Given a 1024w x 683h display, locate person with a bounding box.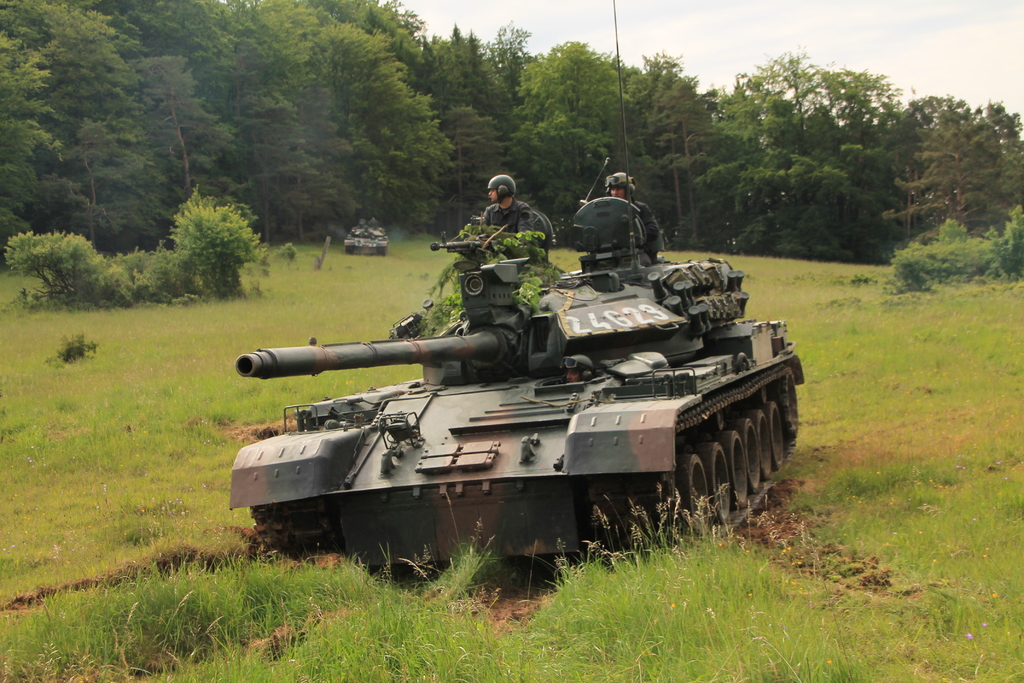
Located: <box>584,169,669,258</box>.
